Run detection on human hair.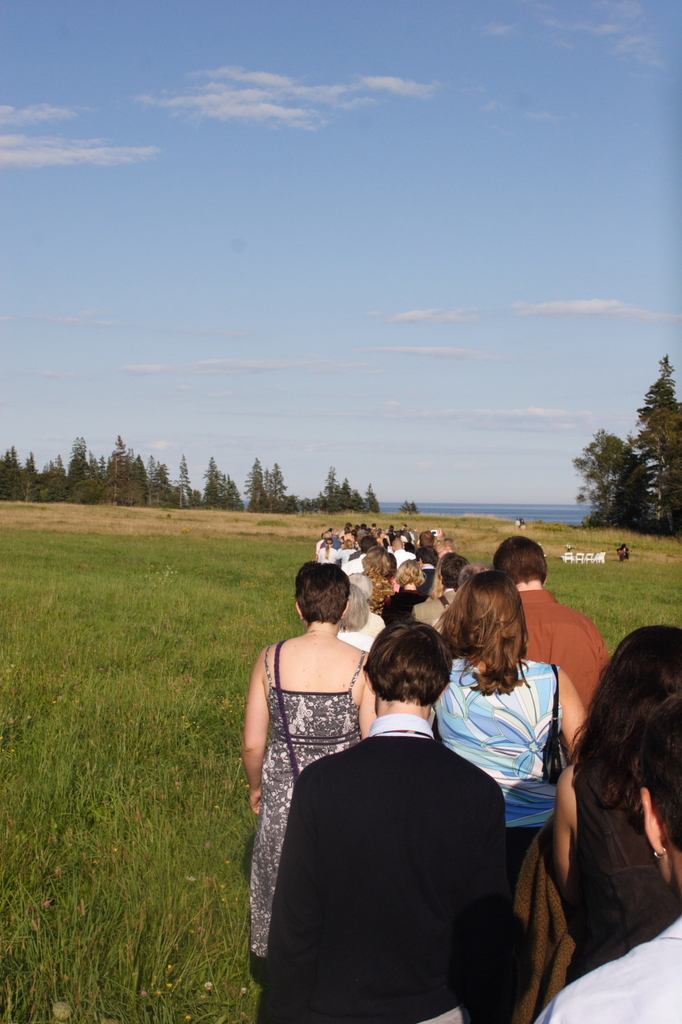
Result: bbox(635, 695, 681, 848).
